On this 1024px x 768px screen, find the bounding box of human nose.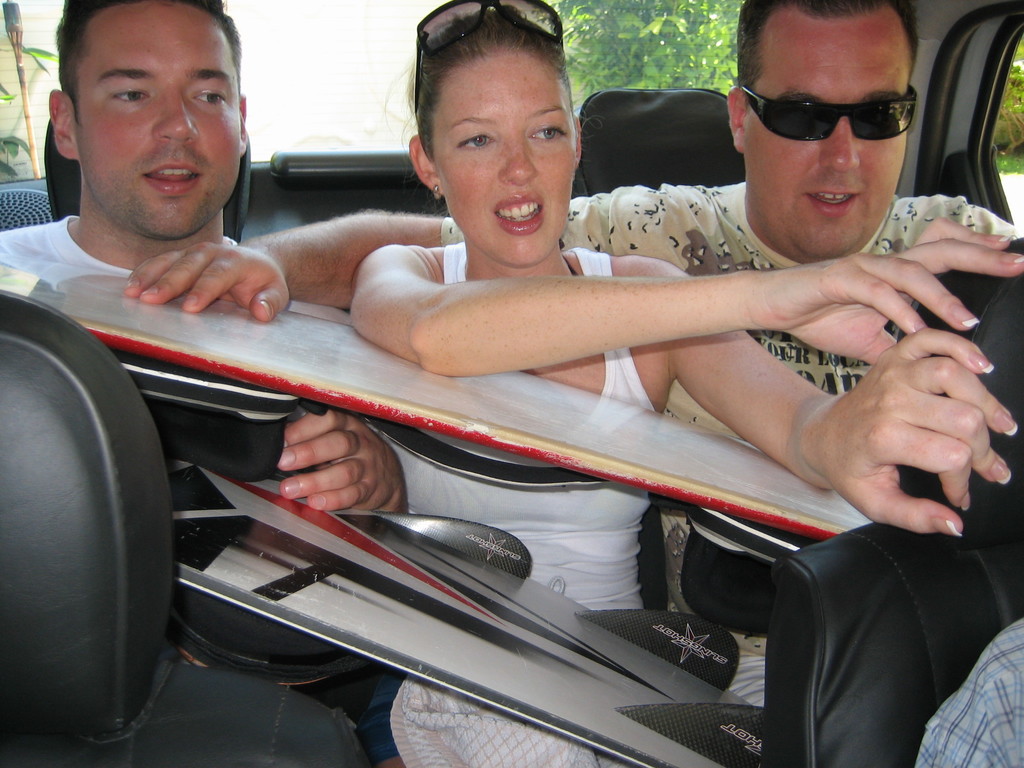
Bounding box: bbox=(500, 137, 533, 186).
